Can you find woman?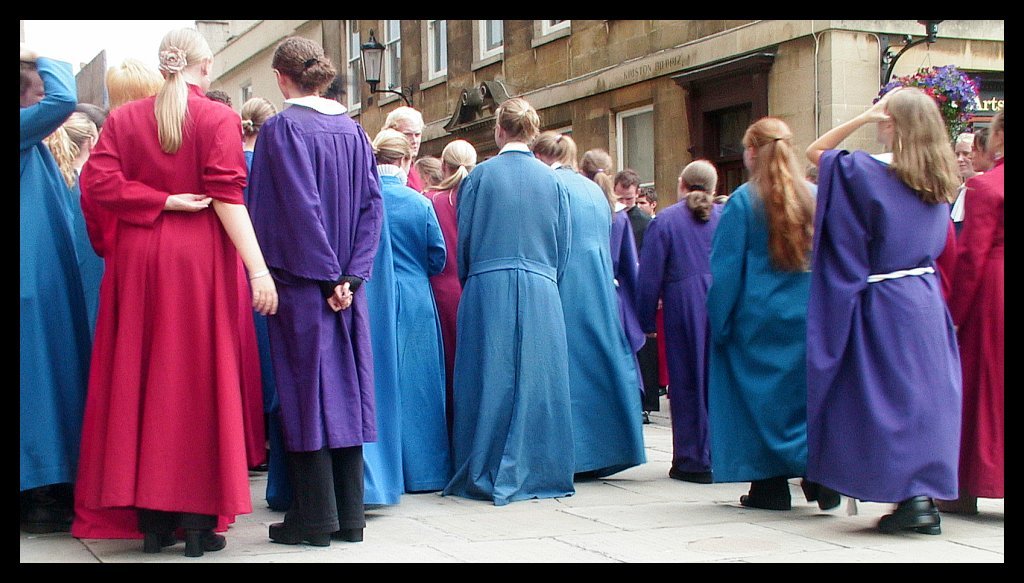
Yes, bounding box: 260/35/385/545.
